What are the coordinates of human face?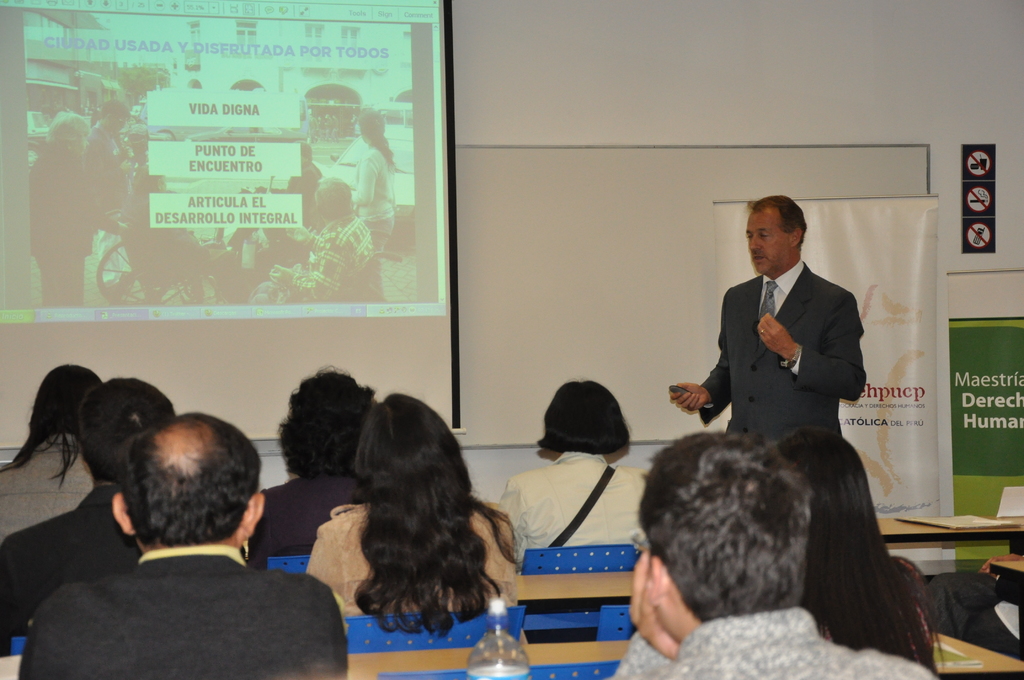
Rect(110, 114, 126, 134).
